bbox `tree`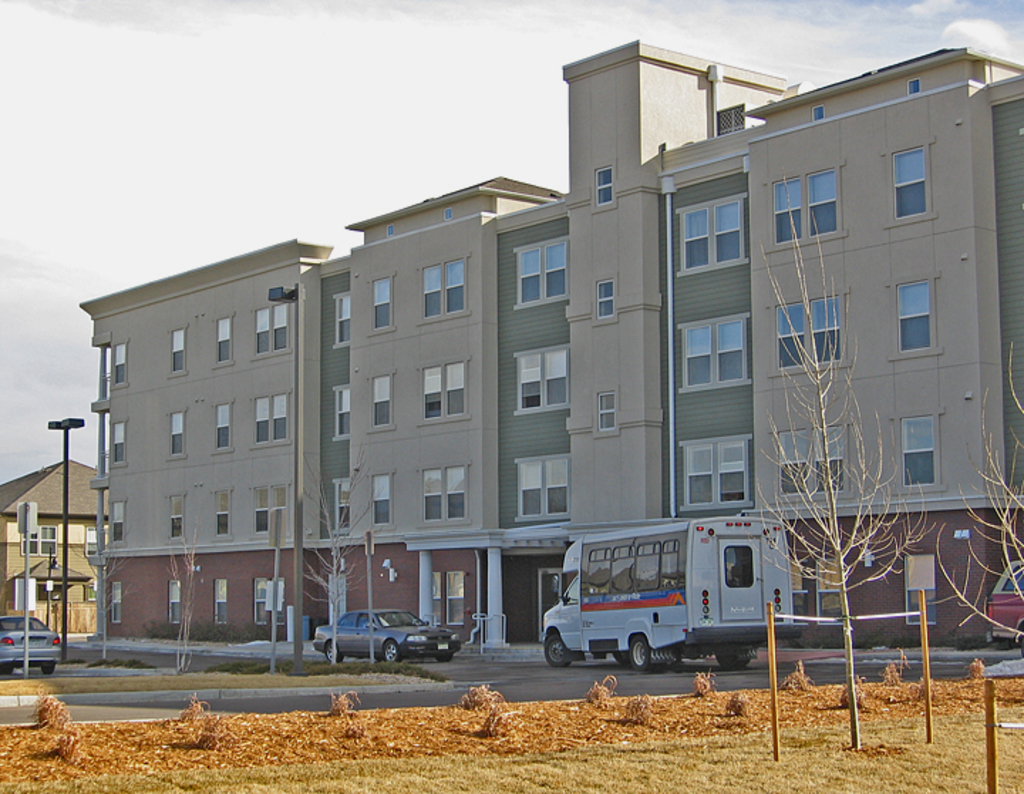
box=[277, 433, 407, 672]
